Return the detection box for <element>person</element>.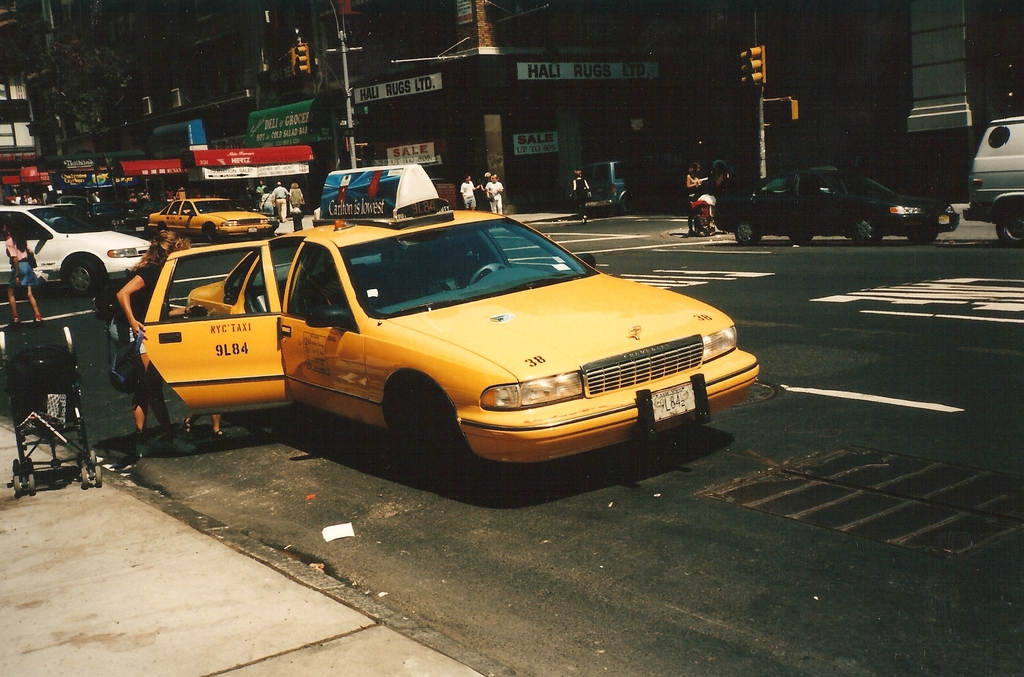
box=[269, 183, 294, 223].
